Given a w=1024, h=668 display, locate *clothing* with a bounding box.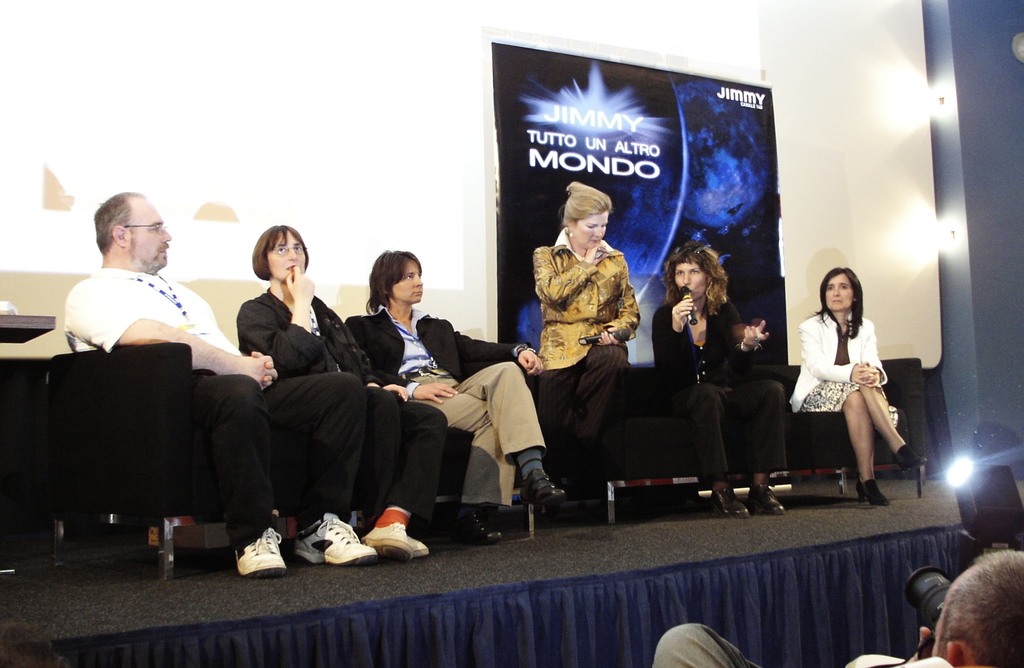
Located: x1=651 y1=617 x2=770 y2=667.
